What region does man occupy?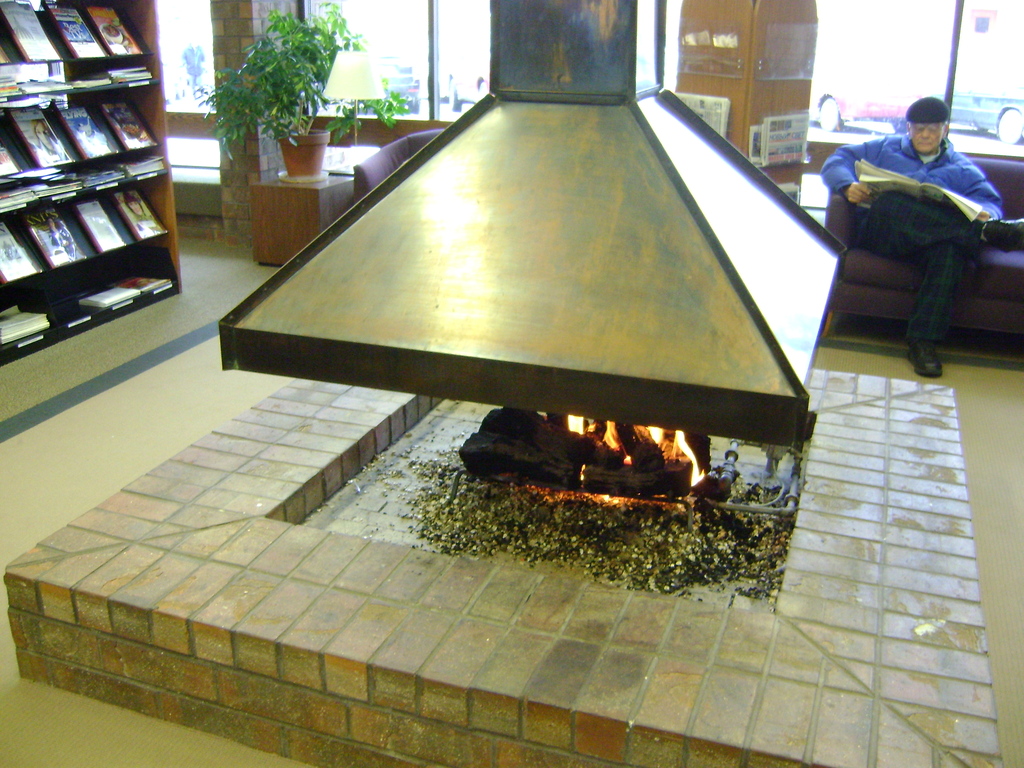
BBox(825, 93, 1016, 366).
